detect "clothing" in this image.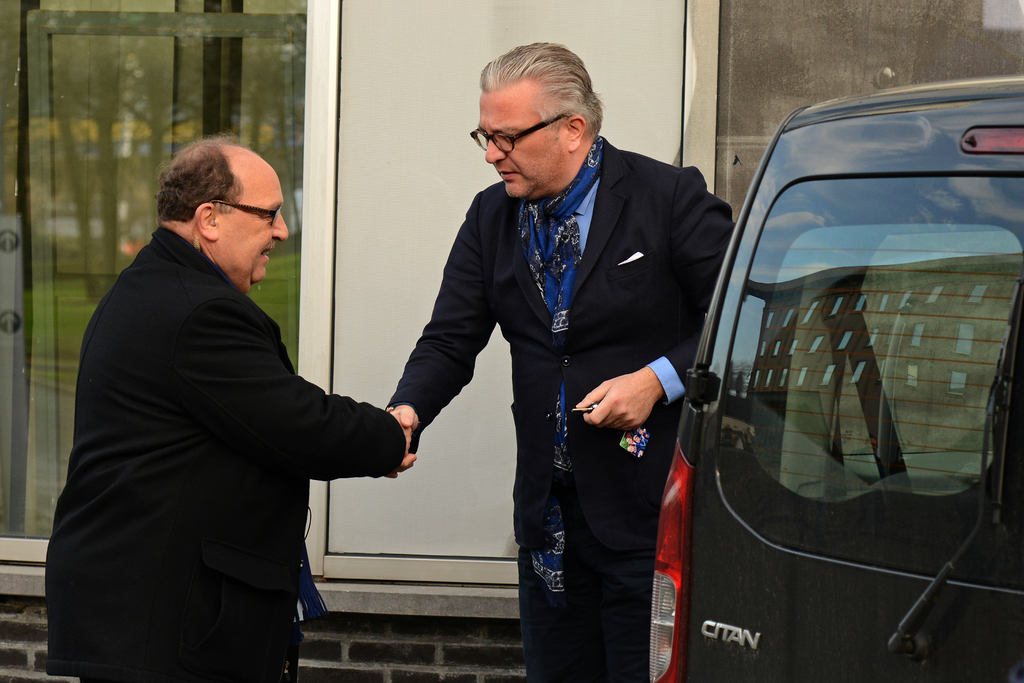
Detection: bbox=[394, 142, 731, 681].
